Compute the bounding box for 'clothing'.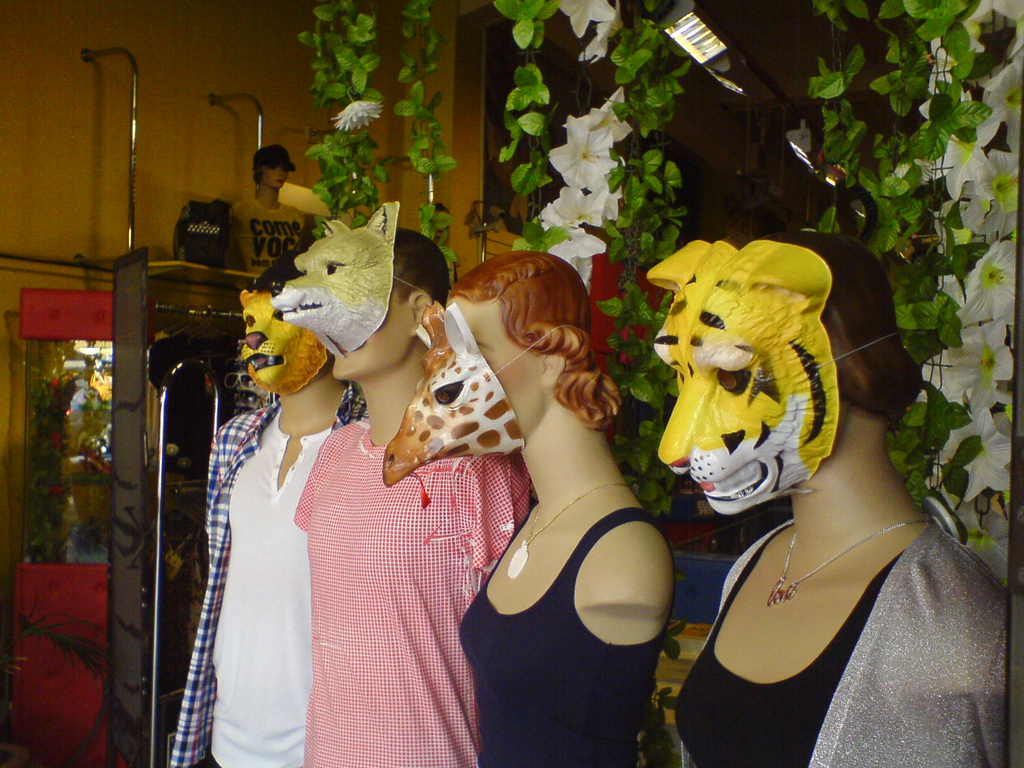
[668, 507, 1011, 767].
